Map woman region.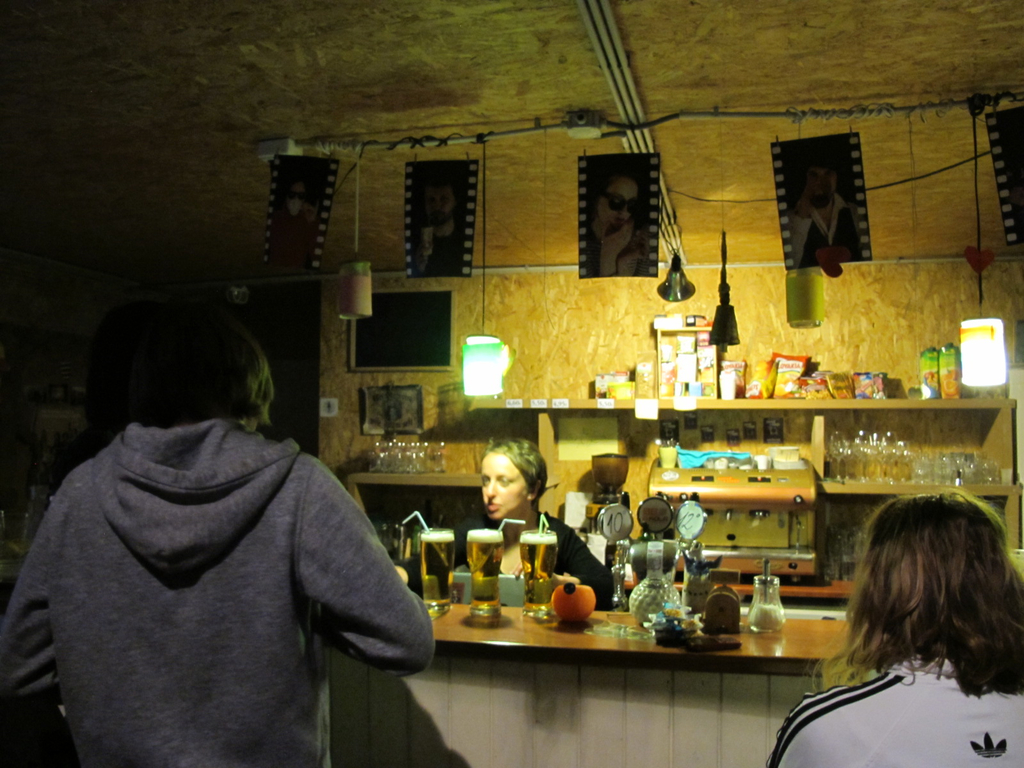
Mapped to bbox=(394, 440, 623, 607).
